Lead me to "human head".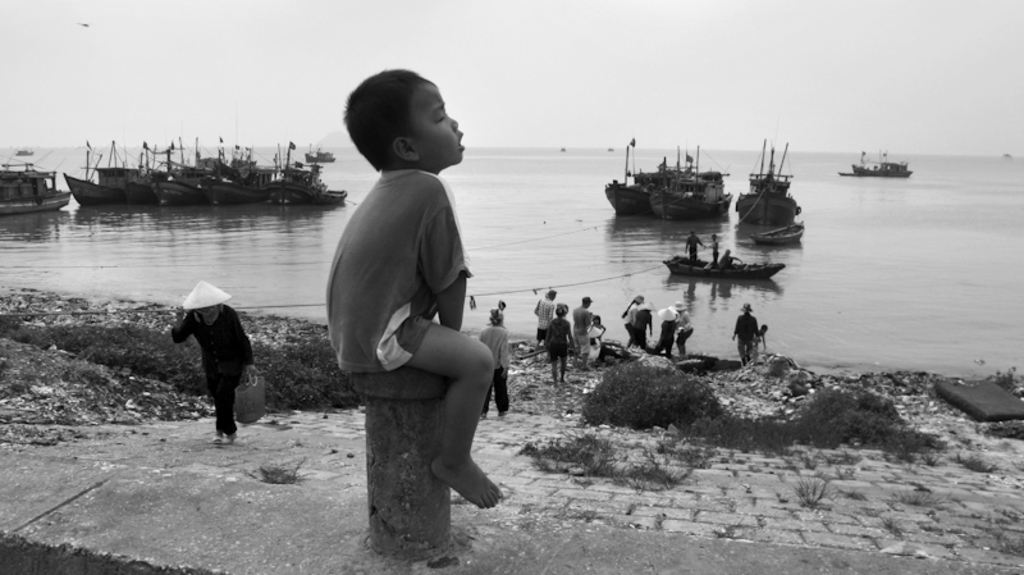
Lead to 742,304,753,319.
